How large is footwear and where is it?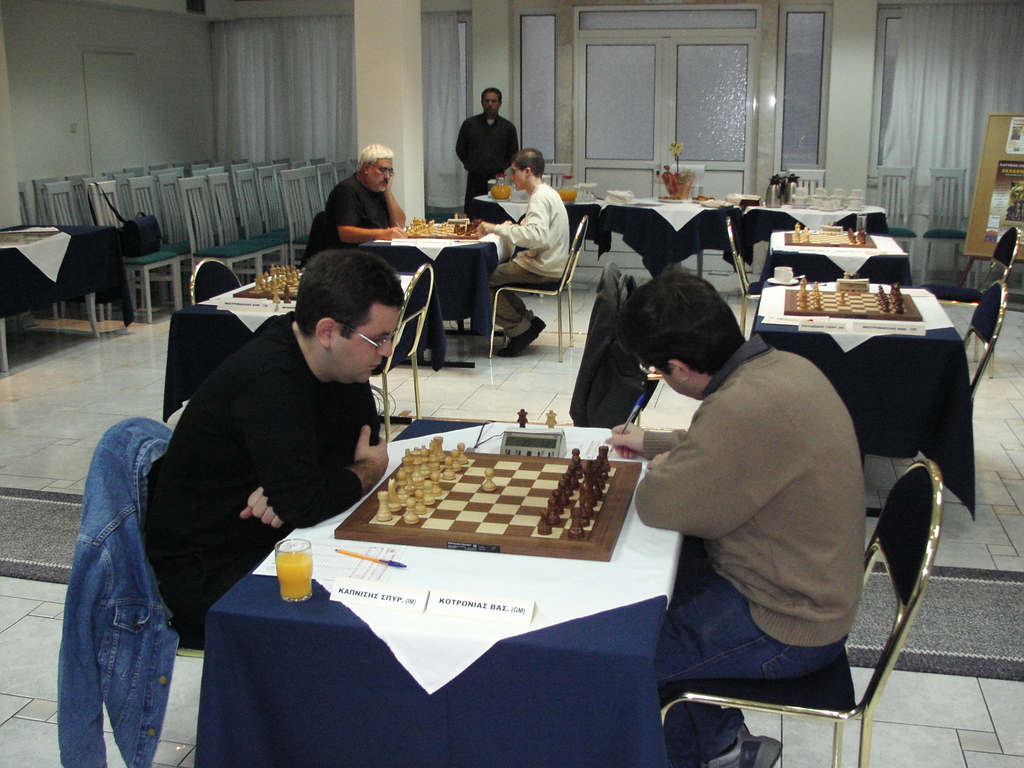
Bounding box: bbox(708, 717, 749, 767).
